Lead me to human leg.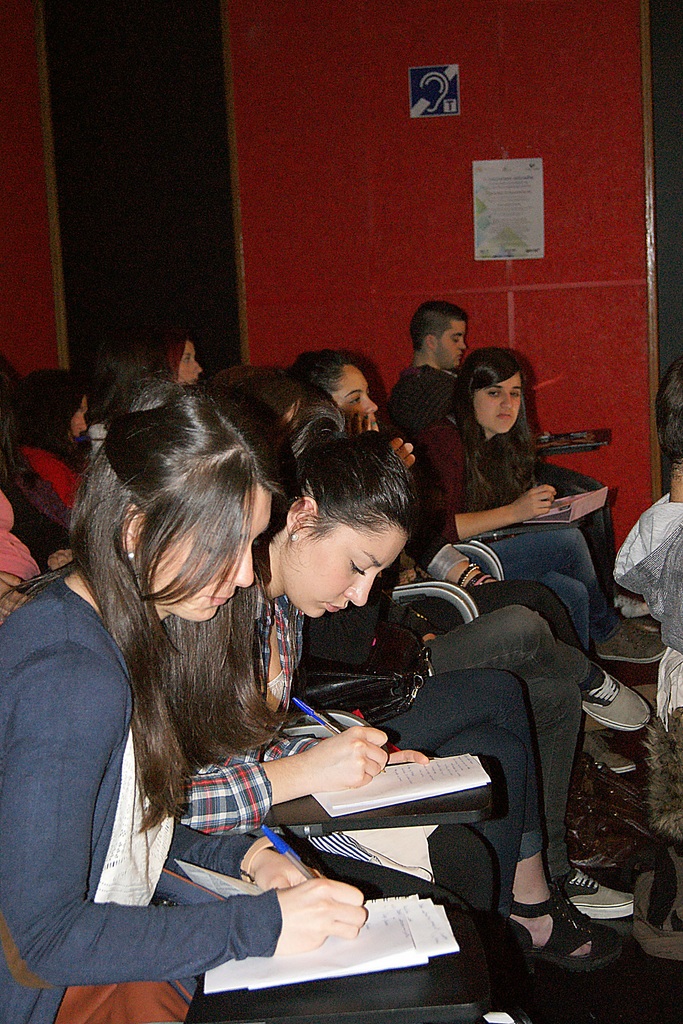
Lead to pyautogui.locateOnScreen(486, 520, 620, 592).
